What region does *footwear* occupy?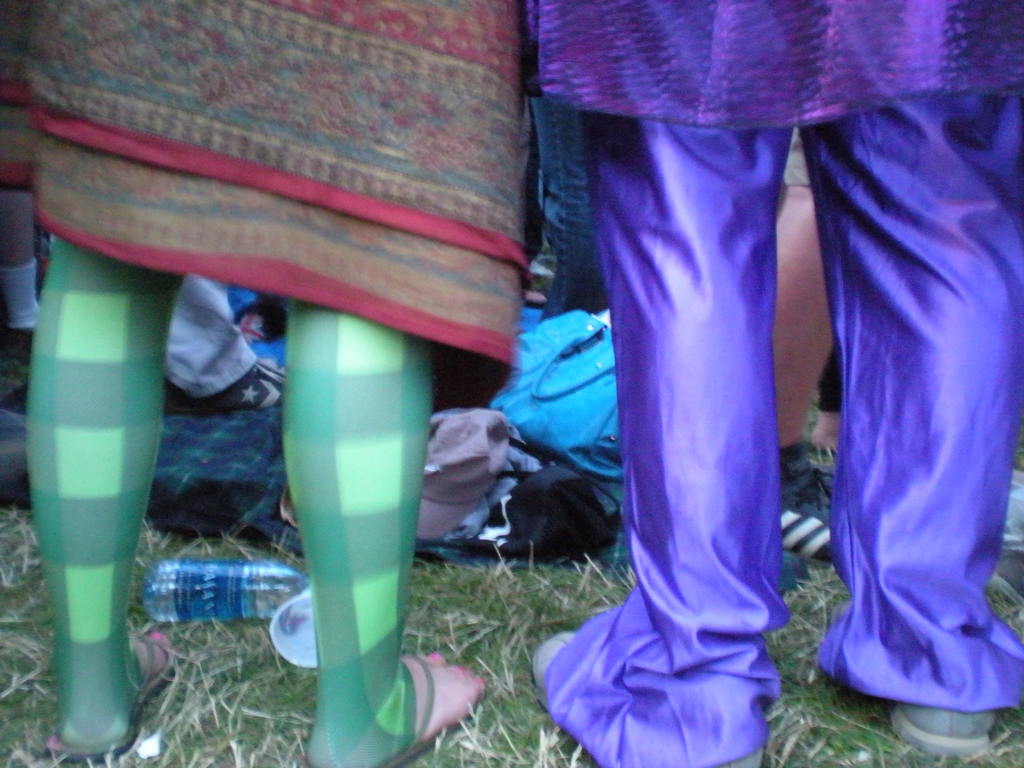
bbox=[890, 708, 999, 756].
